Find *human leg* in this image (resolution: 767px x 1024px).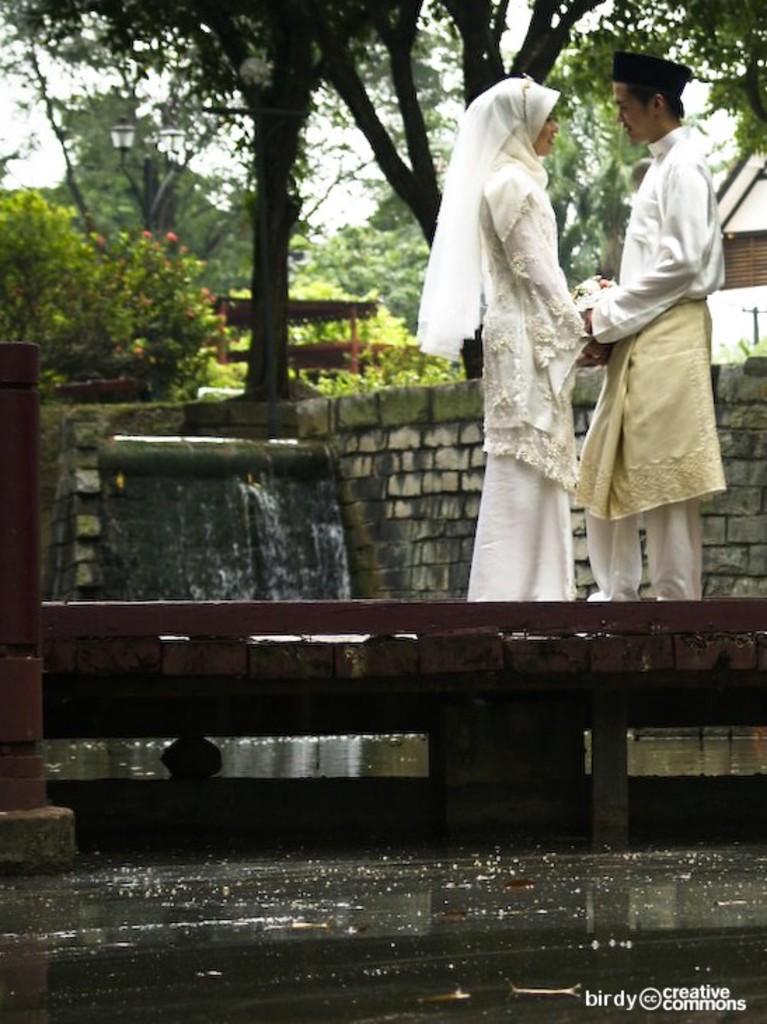
482:369:582:617.
